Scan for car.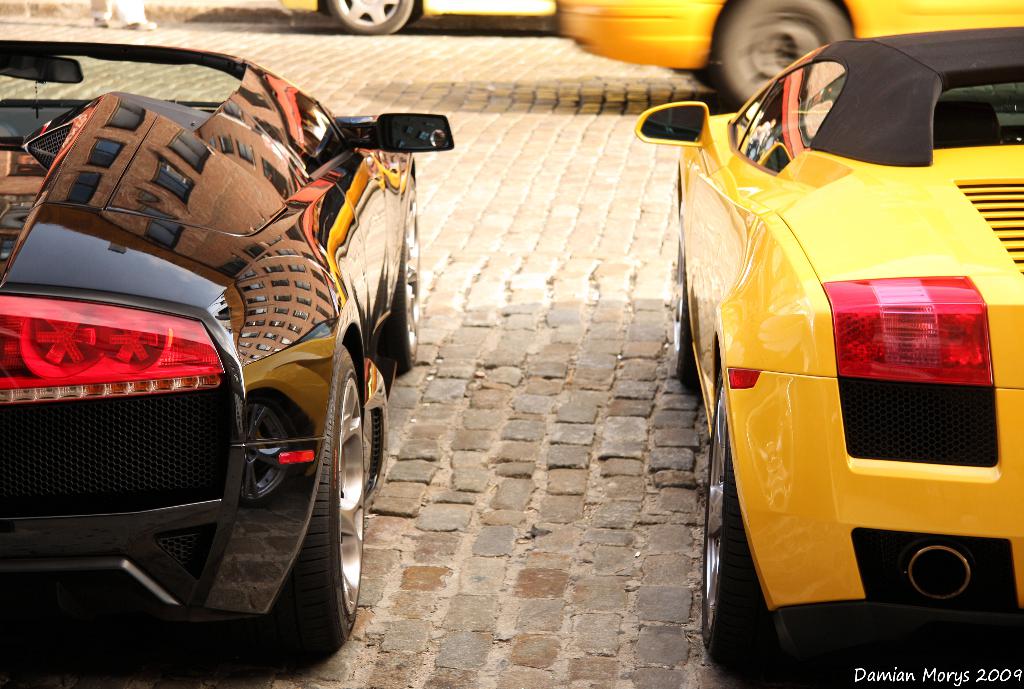
Scan result: [635, 24, 1023, 676].
